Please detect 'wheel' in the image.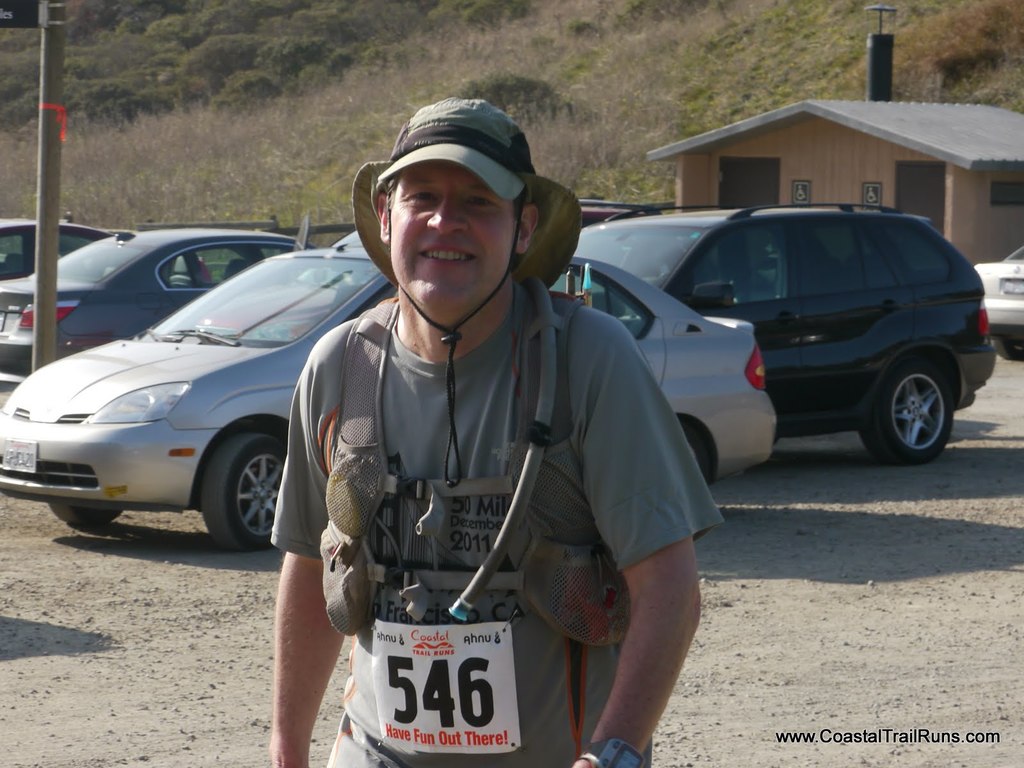
select_region(197, 433, 289, 549).
